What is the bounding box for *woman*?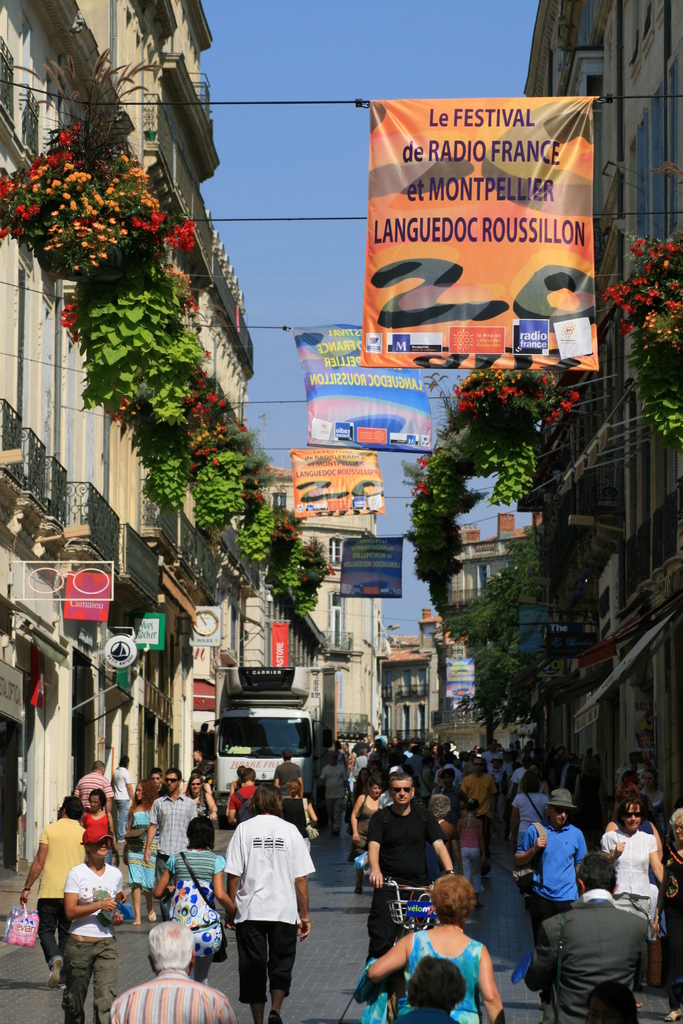
458,750,468,763.
